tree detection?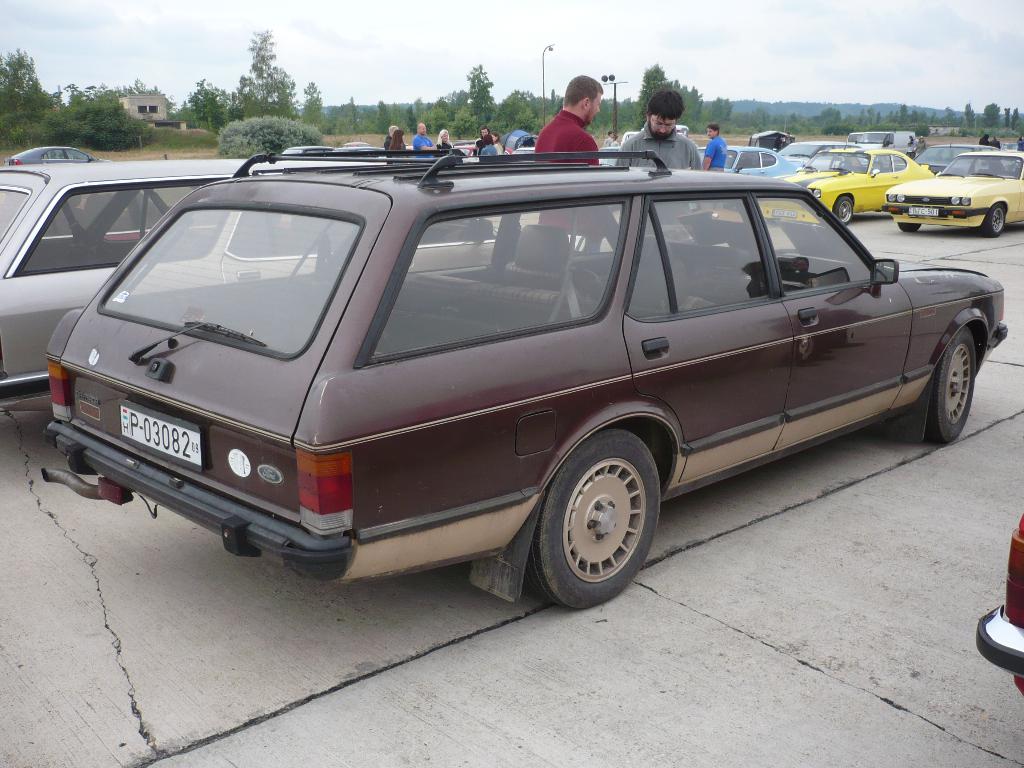
239/24/303/119
